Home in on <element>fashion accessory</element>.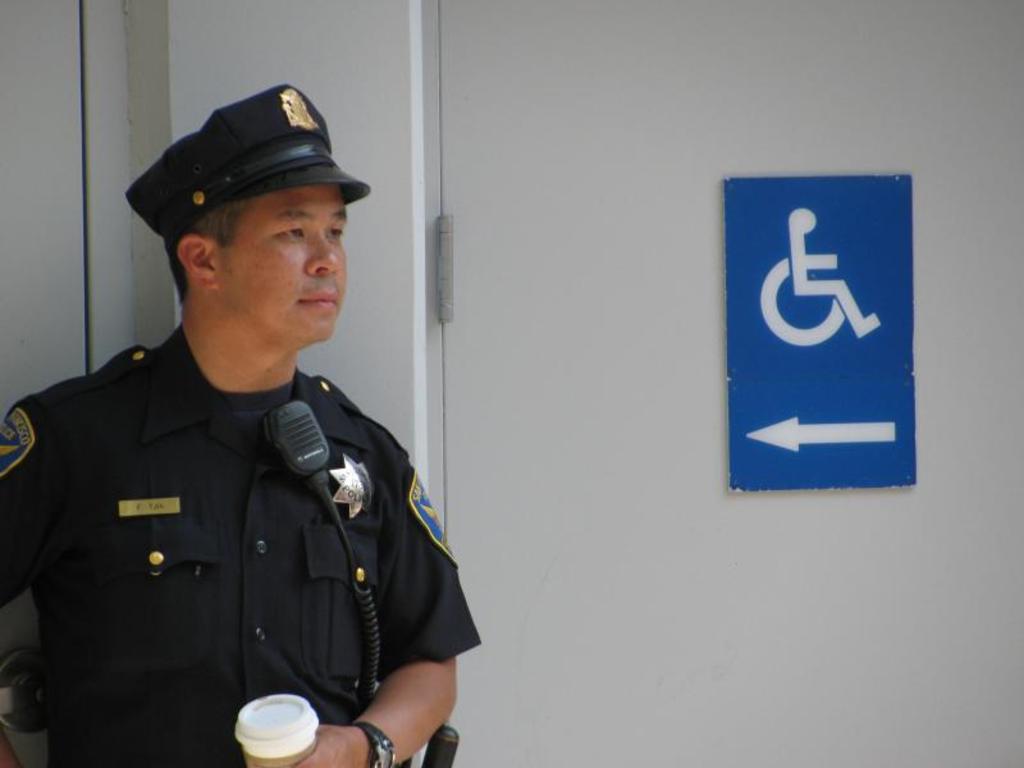
Homed in at 353, 714, 397, 767.
